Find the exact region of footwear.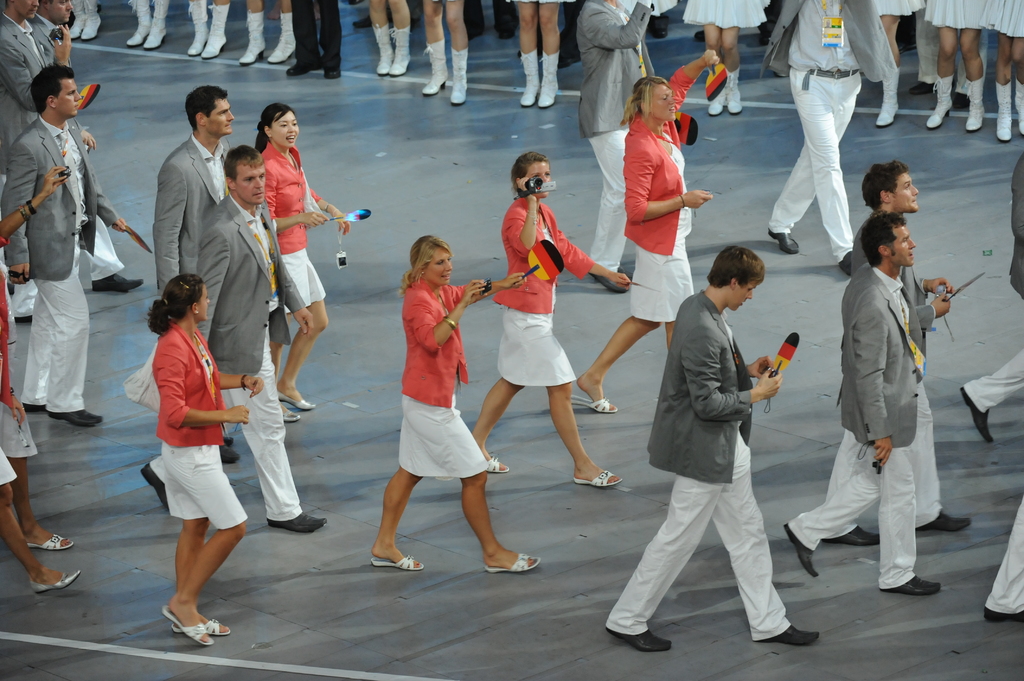
Exact region: 44 408 104 428.
